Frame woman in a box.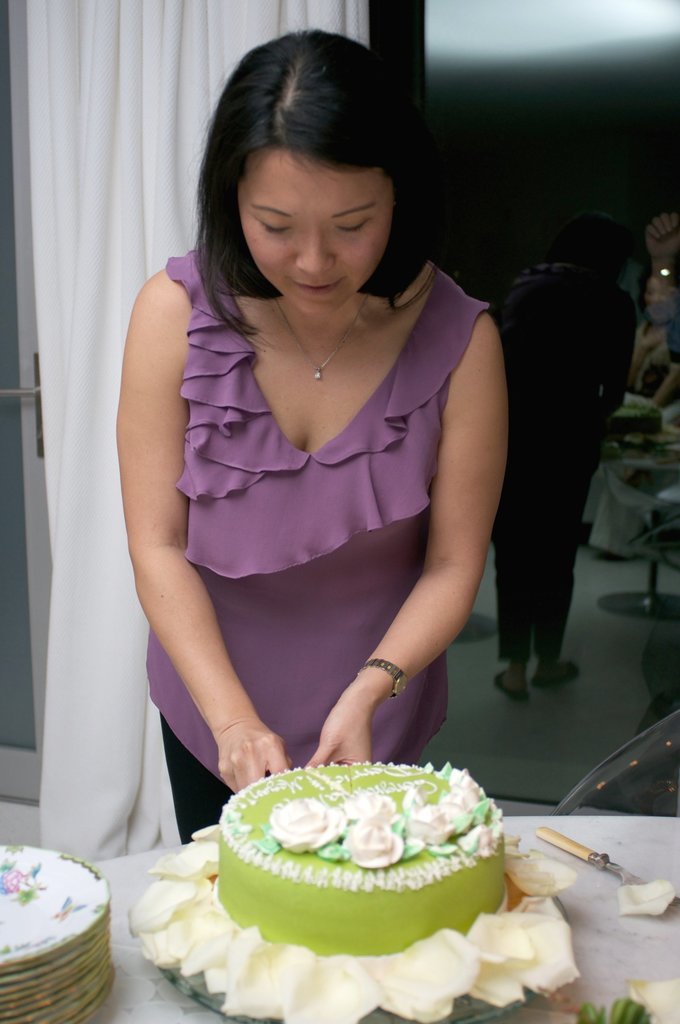
81/29/551/810.
